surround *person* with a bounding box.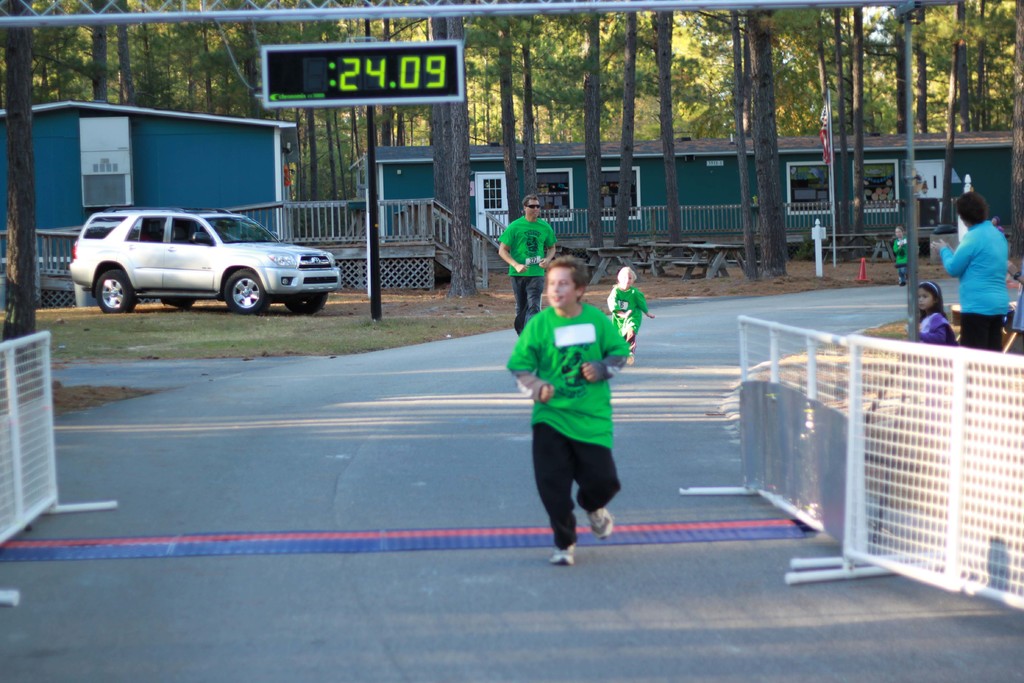
516:246:637:577.
